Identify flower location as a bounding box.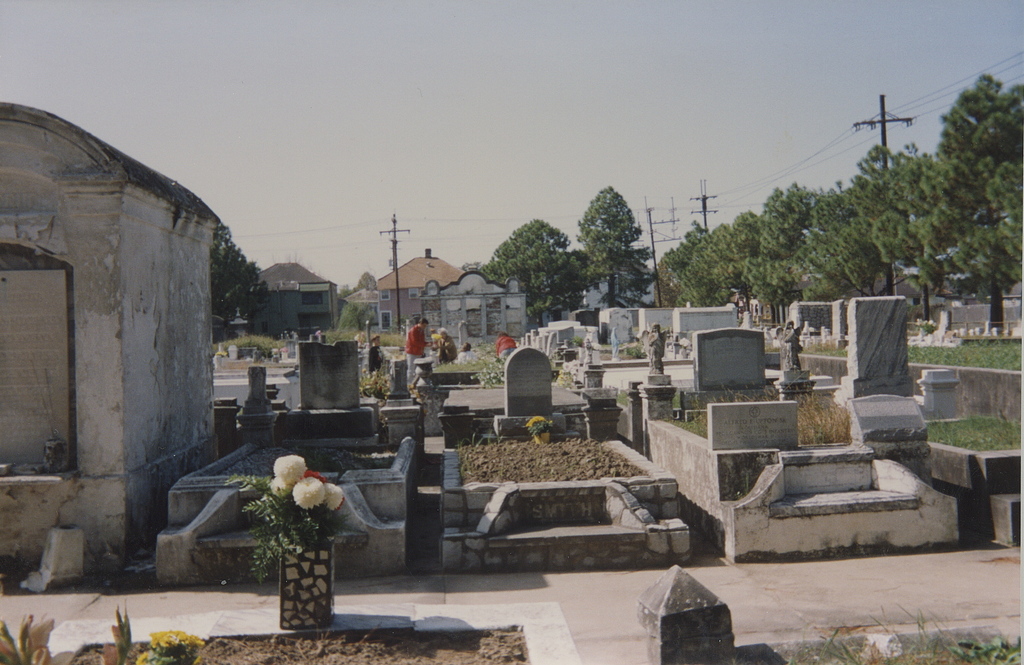
321, 481, 344, 512.
